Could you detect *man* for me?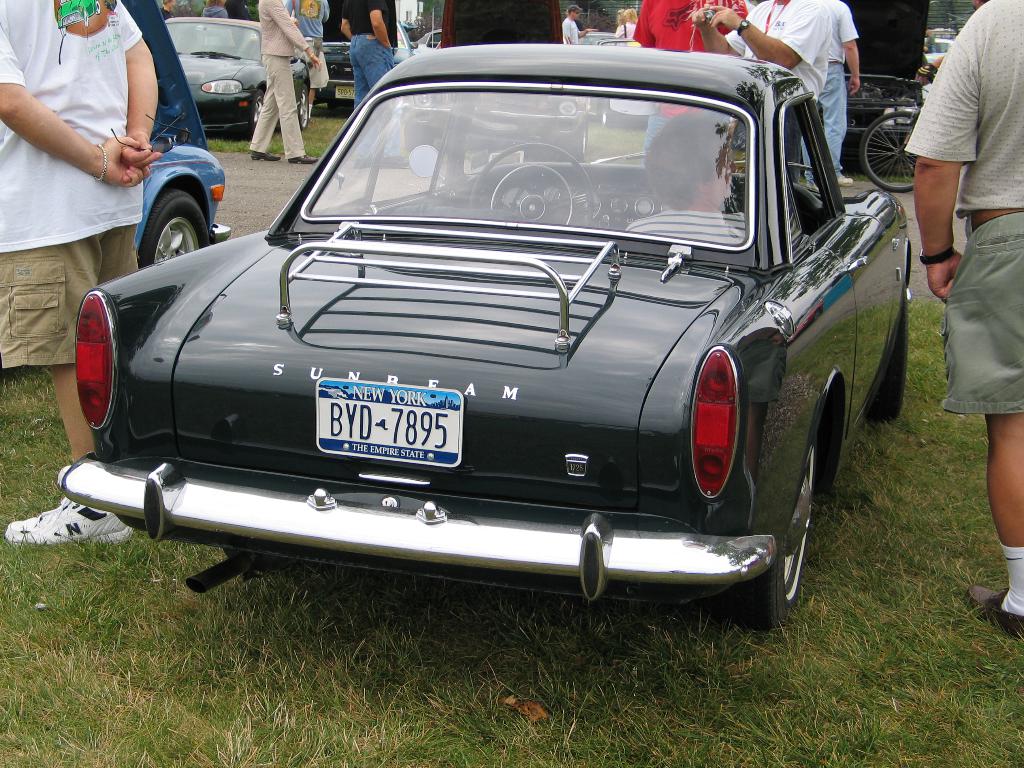
Detection result: bbox=(253, 0, 320, 166).
